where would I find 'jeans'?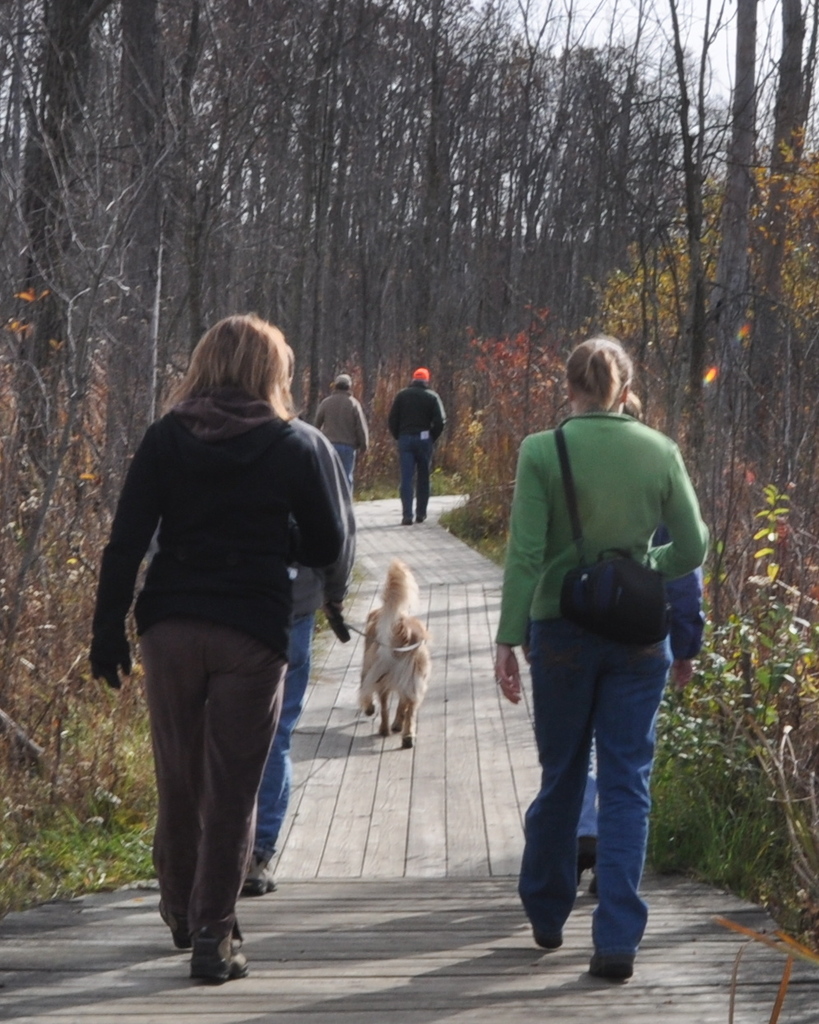
At [x1=245, y1=577, x2=309, y2=847].
